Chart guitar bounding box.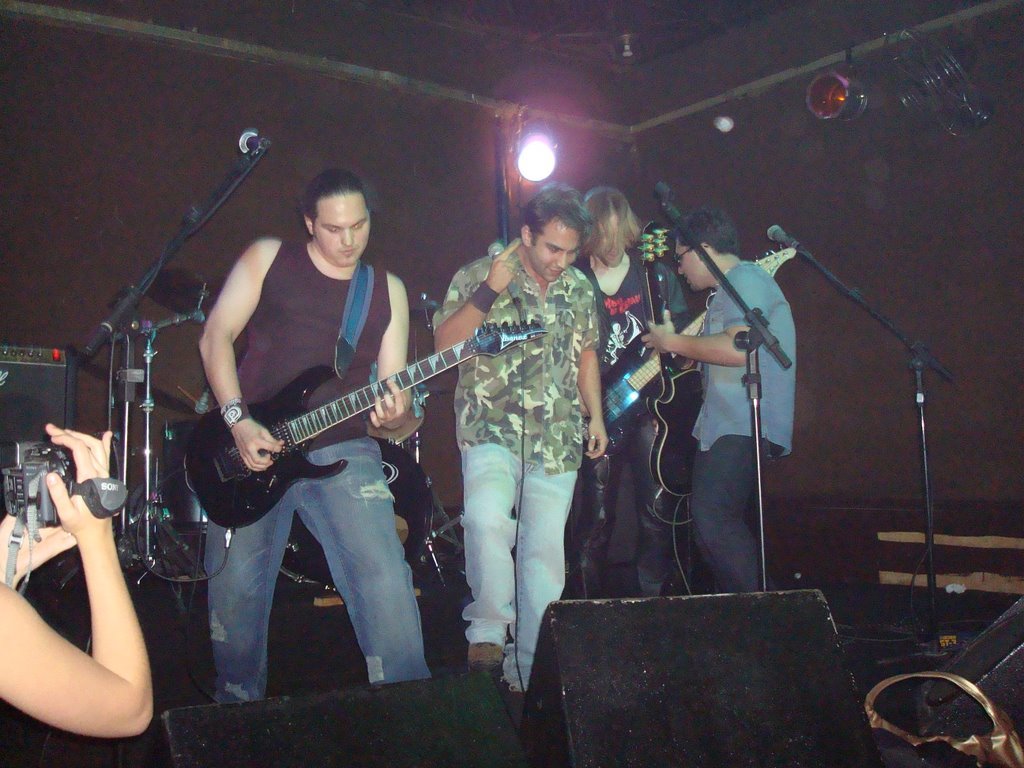
Charted: BBox(631, 216, 712, 498).
